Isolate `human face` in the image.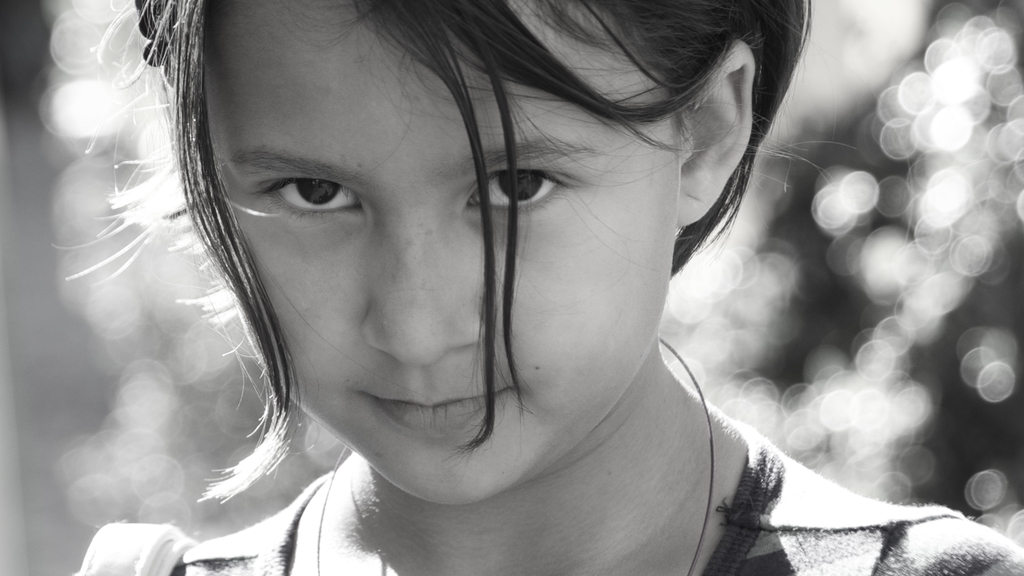
Isolated region: crop(212, 0, 681, 508).
